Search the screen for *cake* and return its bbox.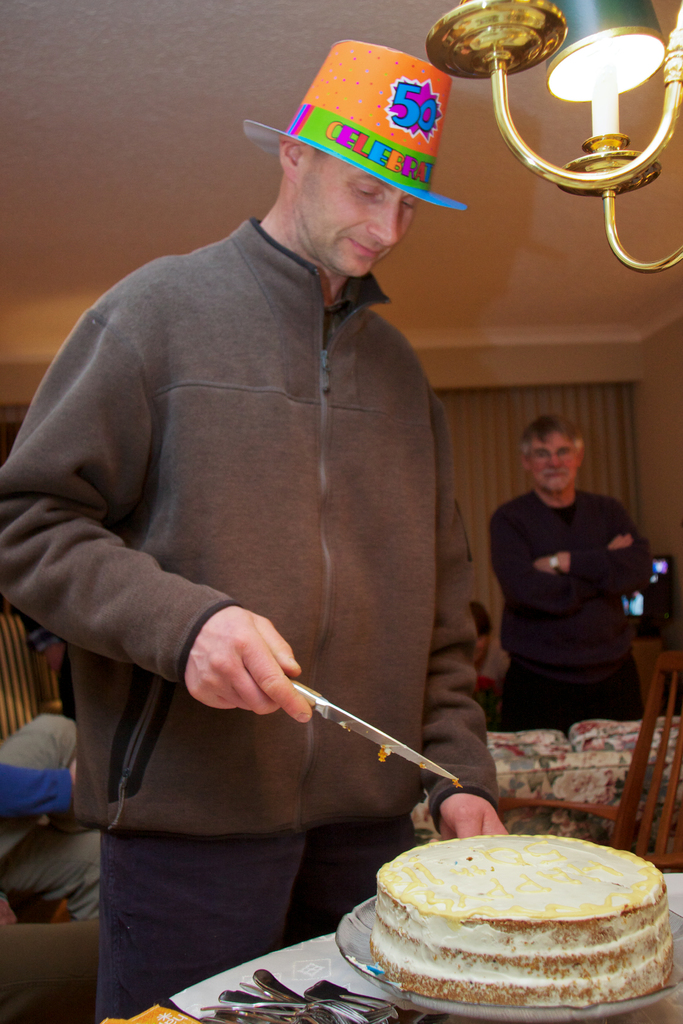
Found: x1=376, y1=835, x2=677, y2=1008.
